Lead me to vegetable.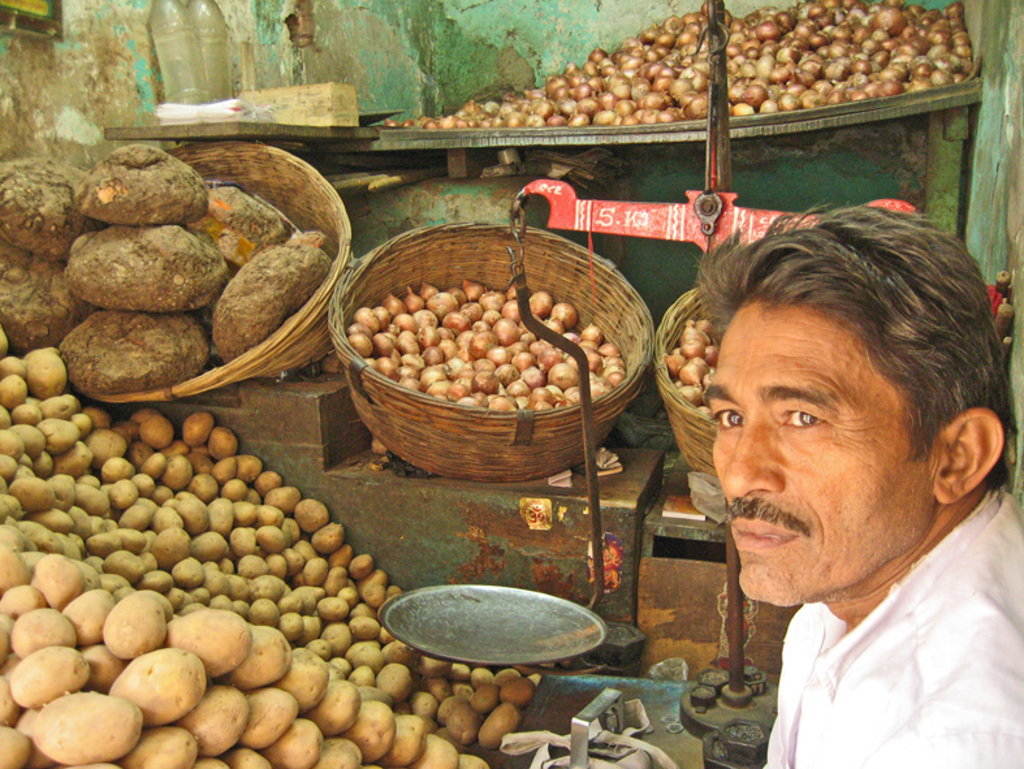
Lead to [193, 450, 212, 478].
